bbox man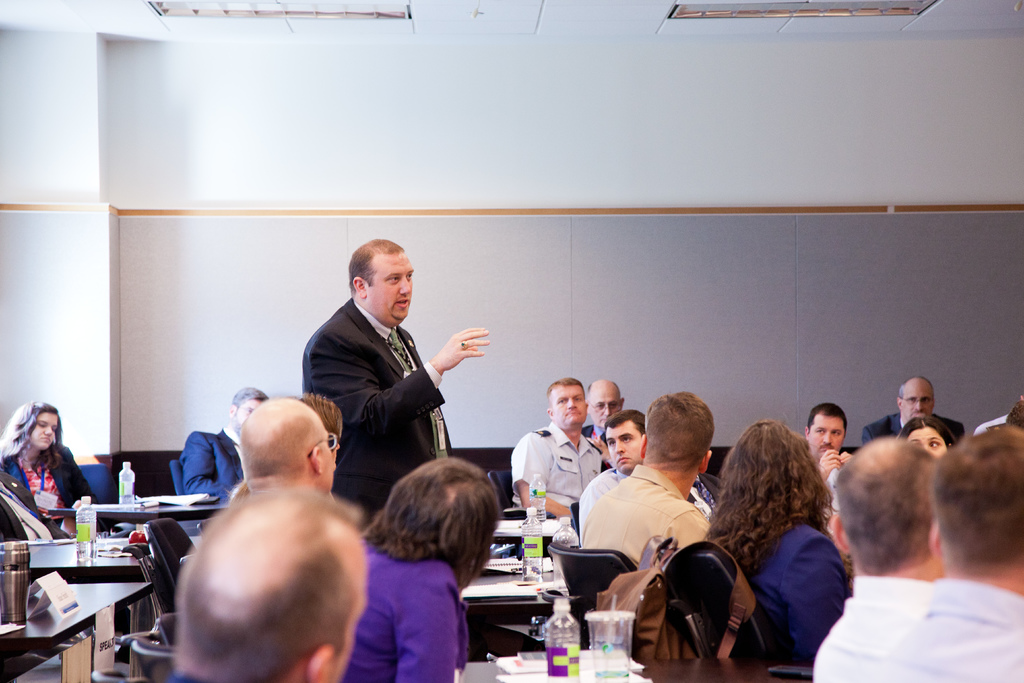
(x1=505, y1=378, x2=602, y2=518)
